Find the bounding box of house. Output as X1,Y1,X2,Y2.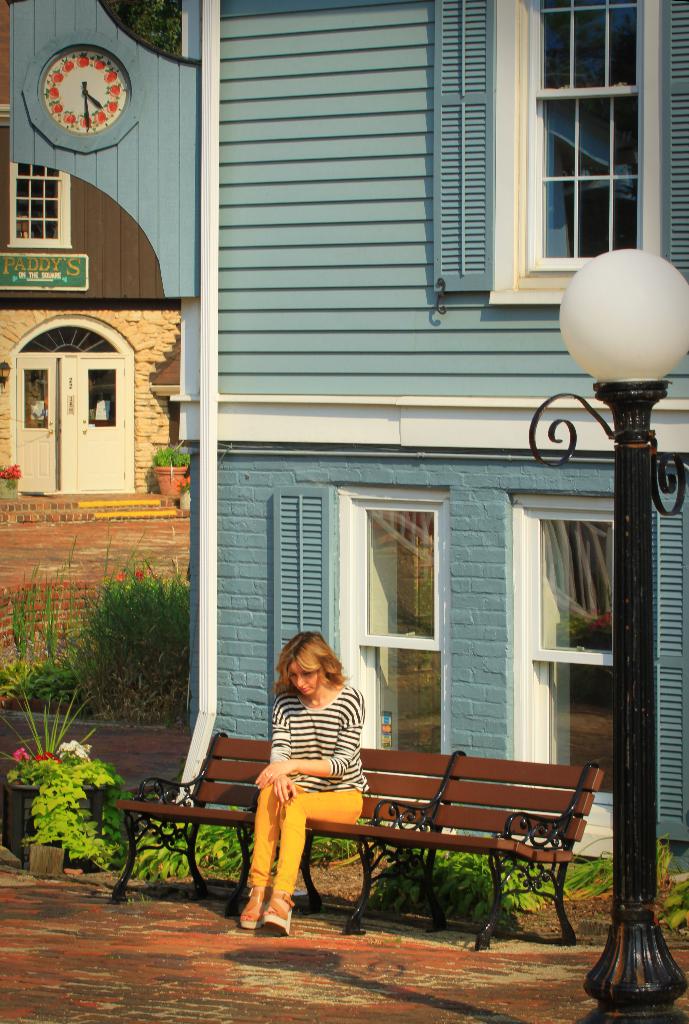
0,0,191,297.
